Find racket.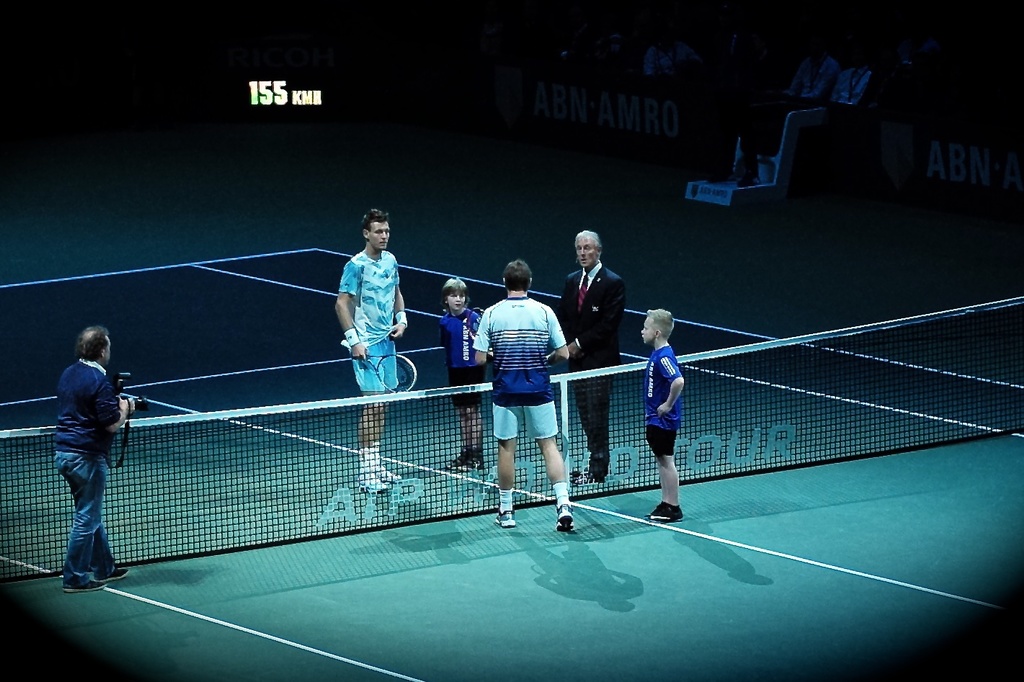
BBox(339, 336, 415, 393).
